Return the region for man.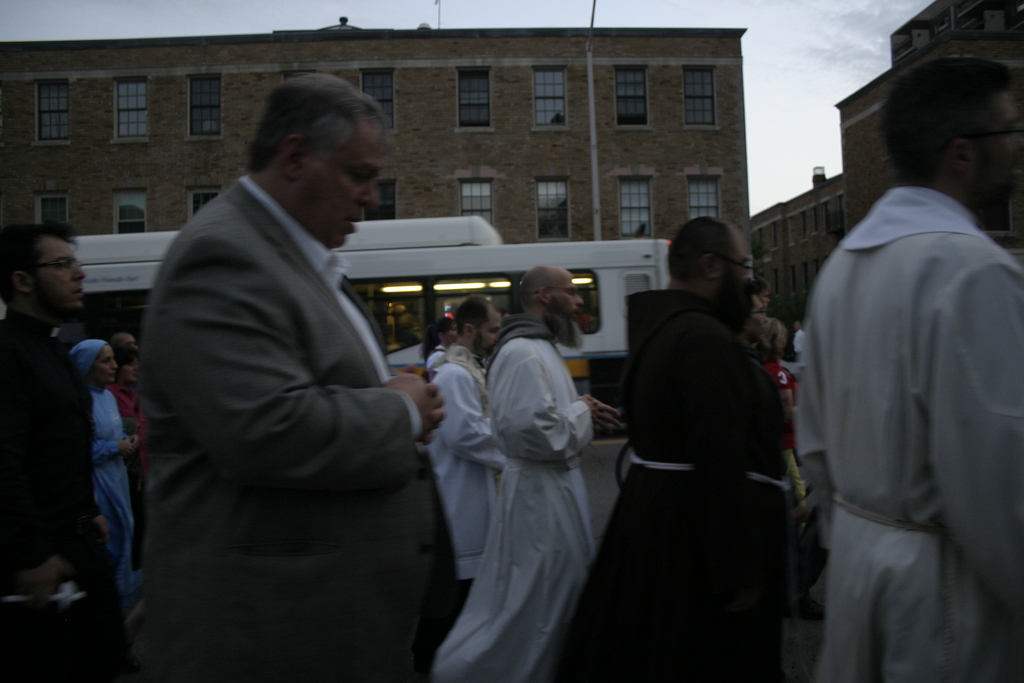
[left=787, top=52, right=1019, bottom=682].
